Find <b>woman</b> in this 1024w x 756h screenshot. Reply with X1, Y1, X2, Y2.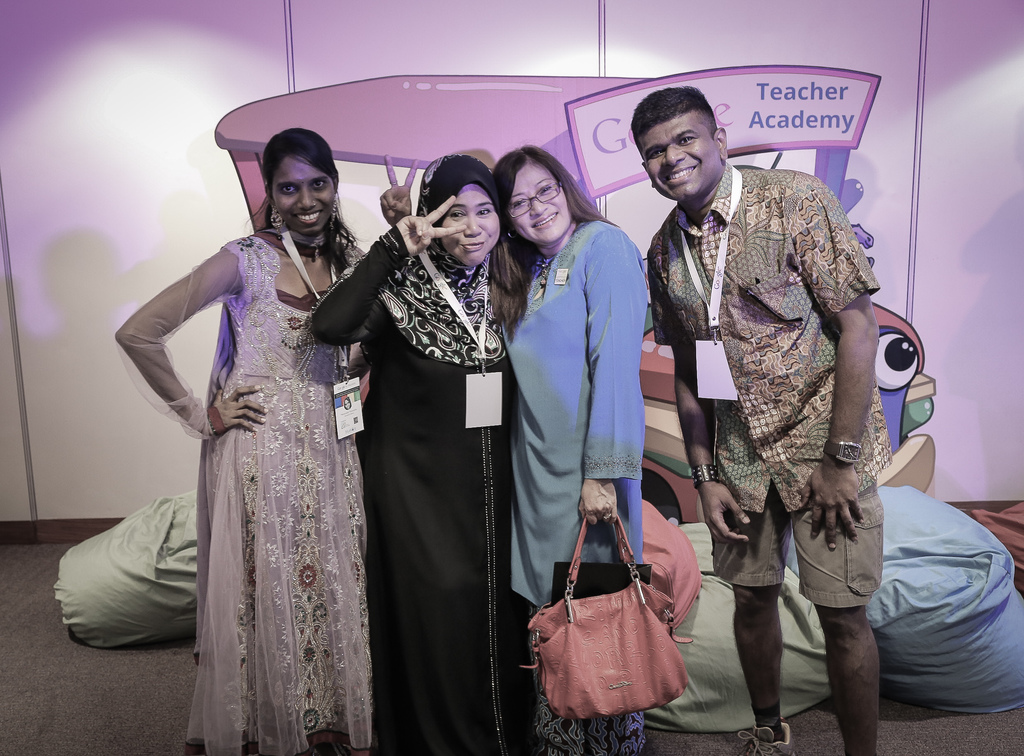
377, 146, 645, 755.
